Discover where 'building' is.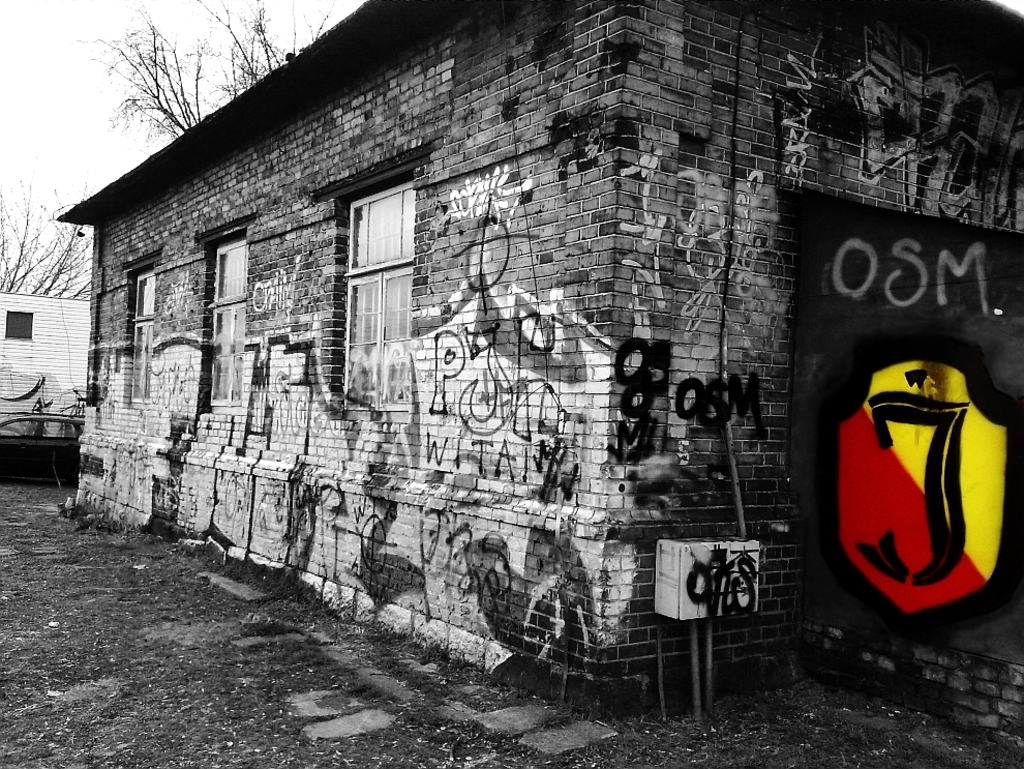
Discovered at detection(53, 0, 1023, 719).
